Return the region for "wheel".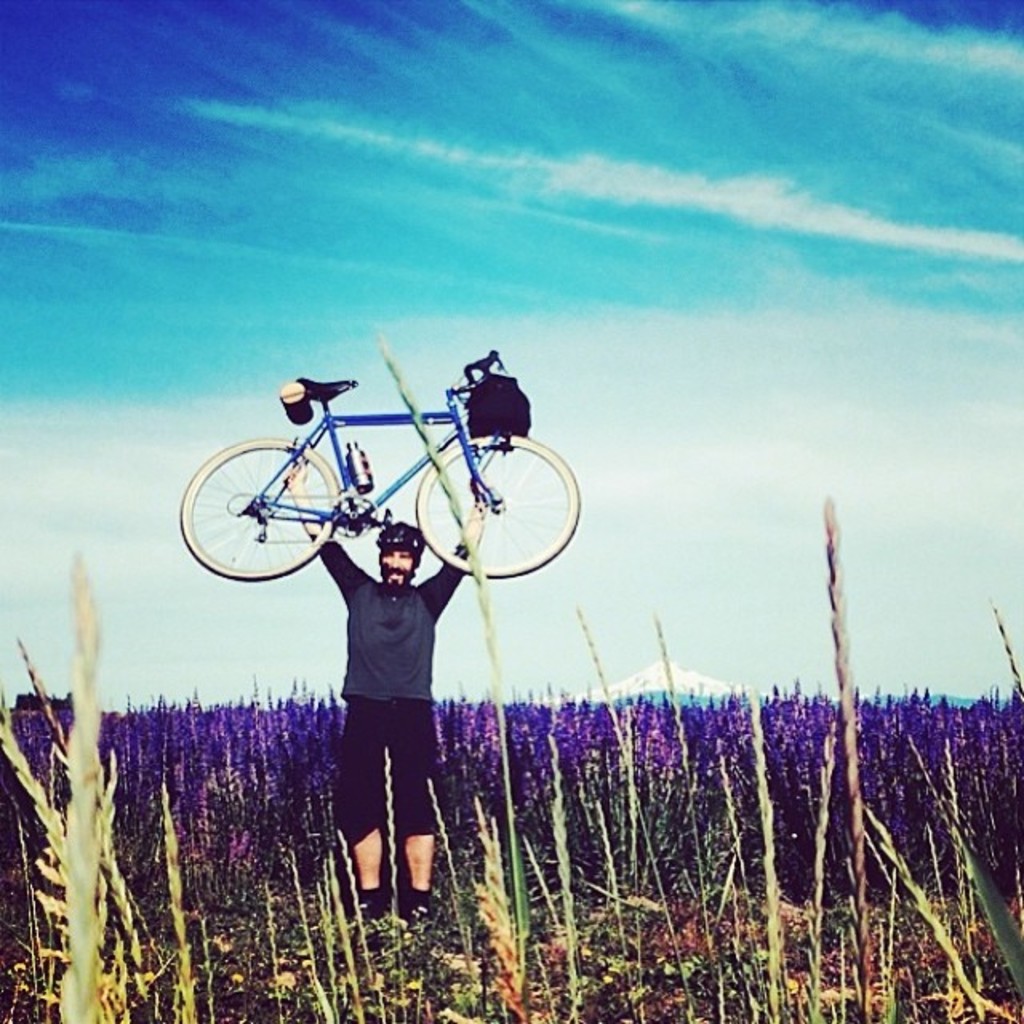
181:437:341:581.
